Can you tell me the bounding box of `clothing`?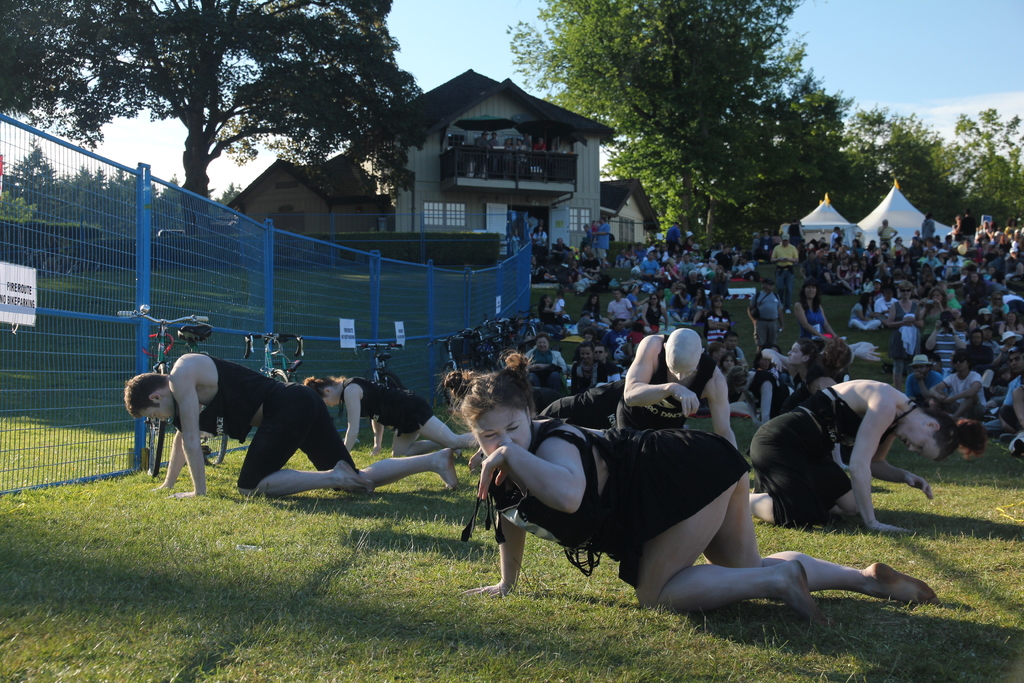
bbox=[571, 360, 598, 391].
